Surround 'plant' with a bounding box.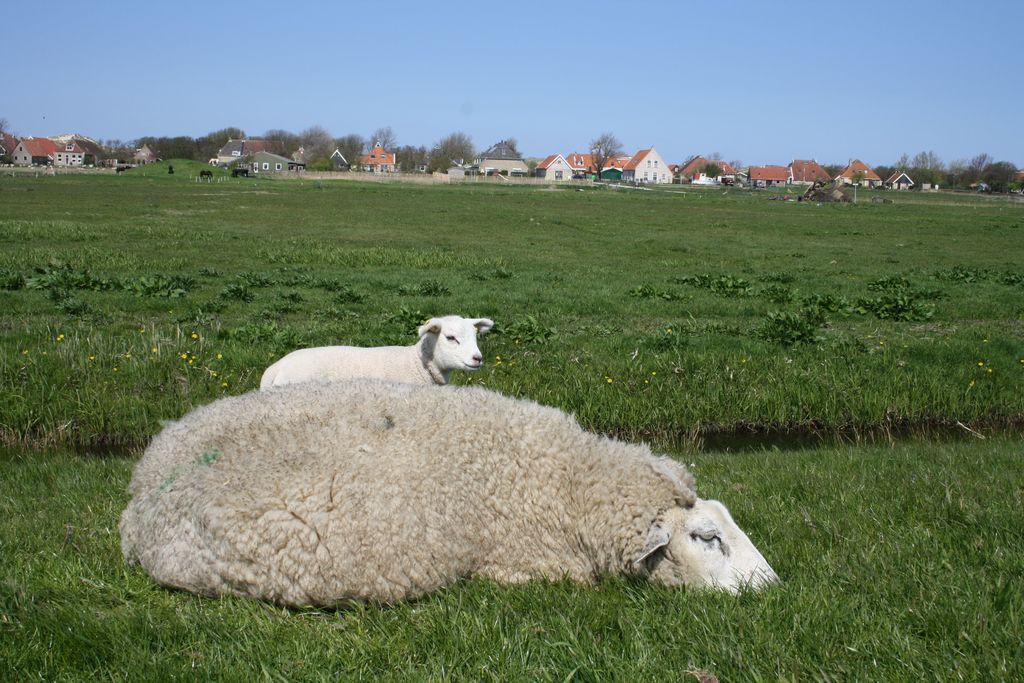
left=767, top=302, right=828, bottom=347.
